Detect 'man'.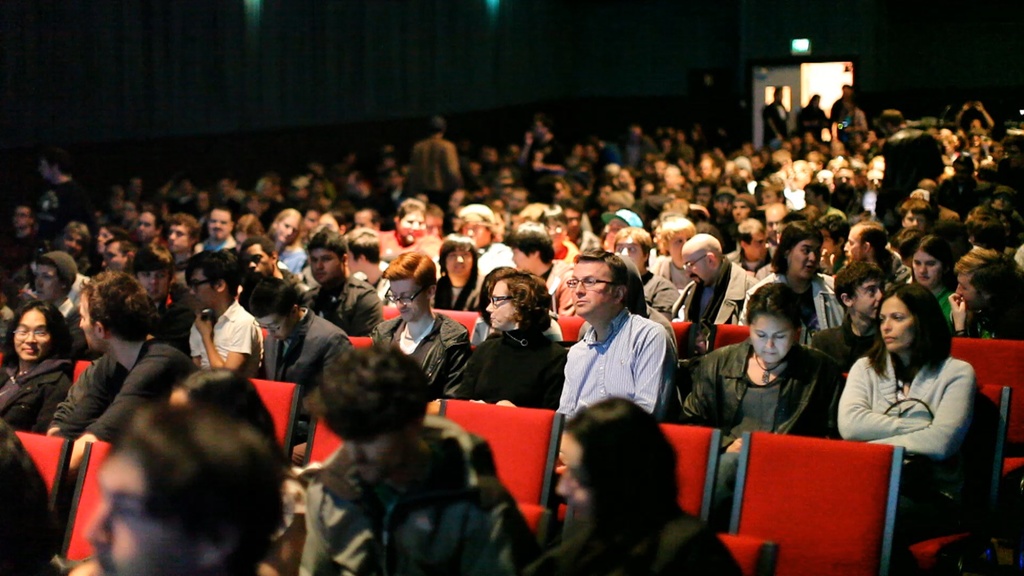
Detected at bbox=(899, 196, 933, 242).
